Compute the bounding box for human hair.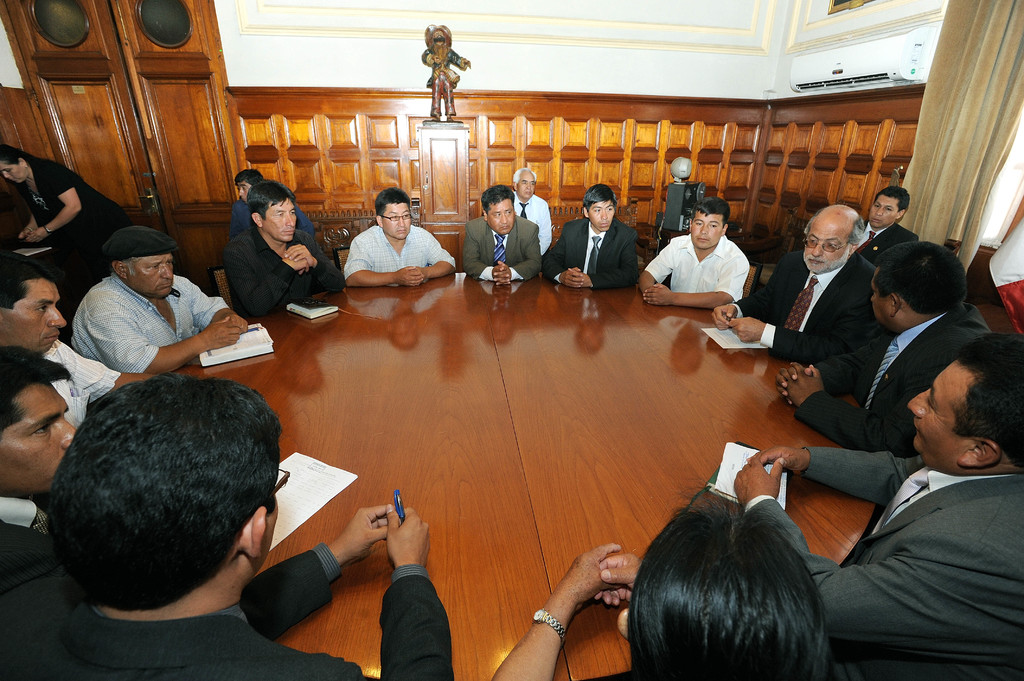
{"left": 480, "top": 184, "right": 516, "bottom": 211}.
